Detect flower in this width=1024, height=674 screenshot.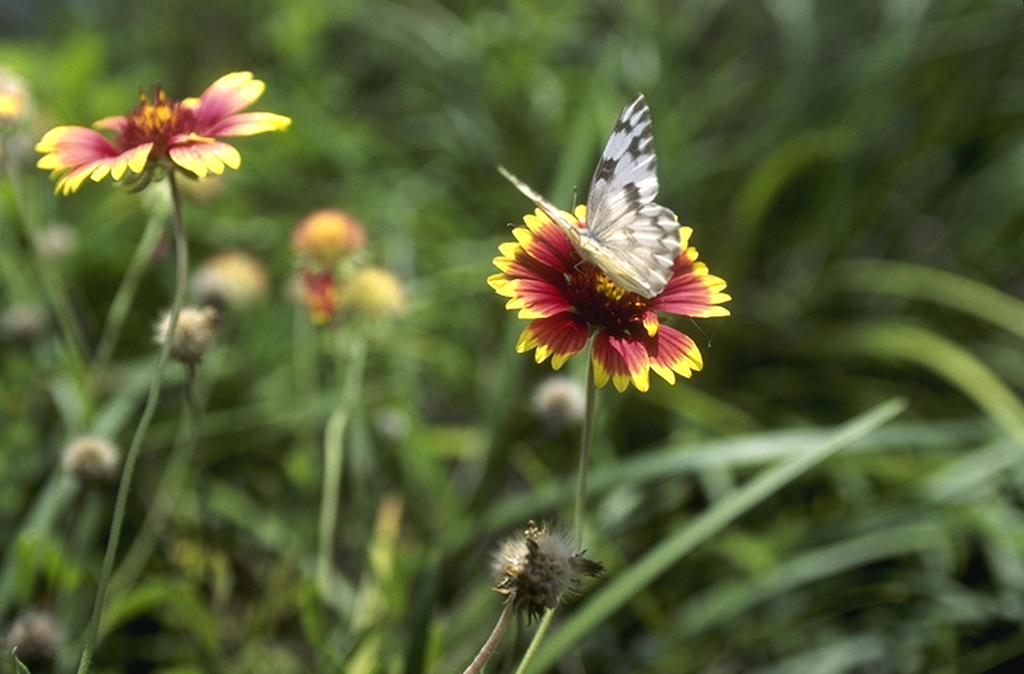
Detection: box=[485, 200, 730, 396].
